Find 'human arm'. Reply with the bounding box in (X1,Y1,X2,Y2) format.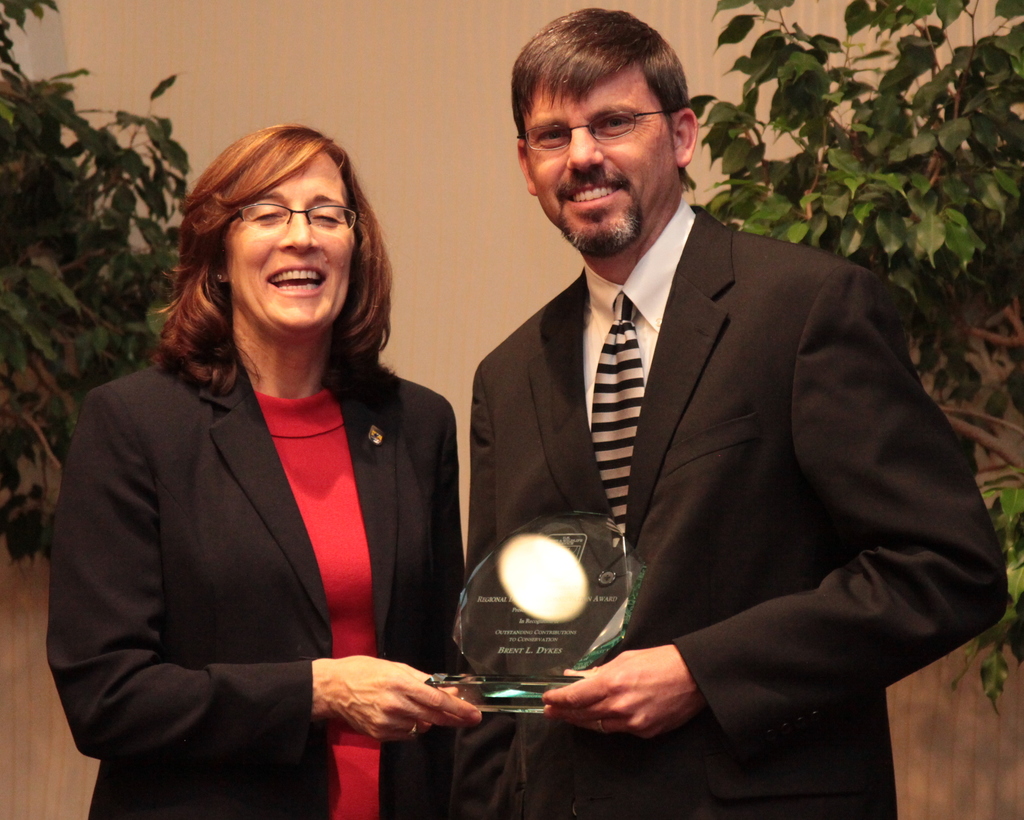
(42,387,483,762).
